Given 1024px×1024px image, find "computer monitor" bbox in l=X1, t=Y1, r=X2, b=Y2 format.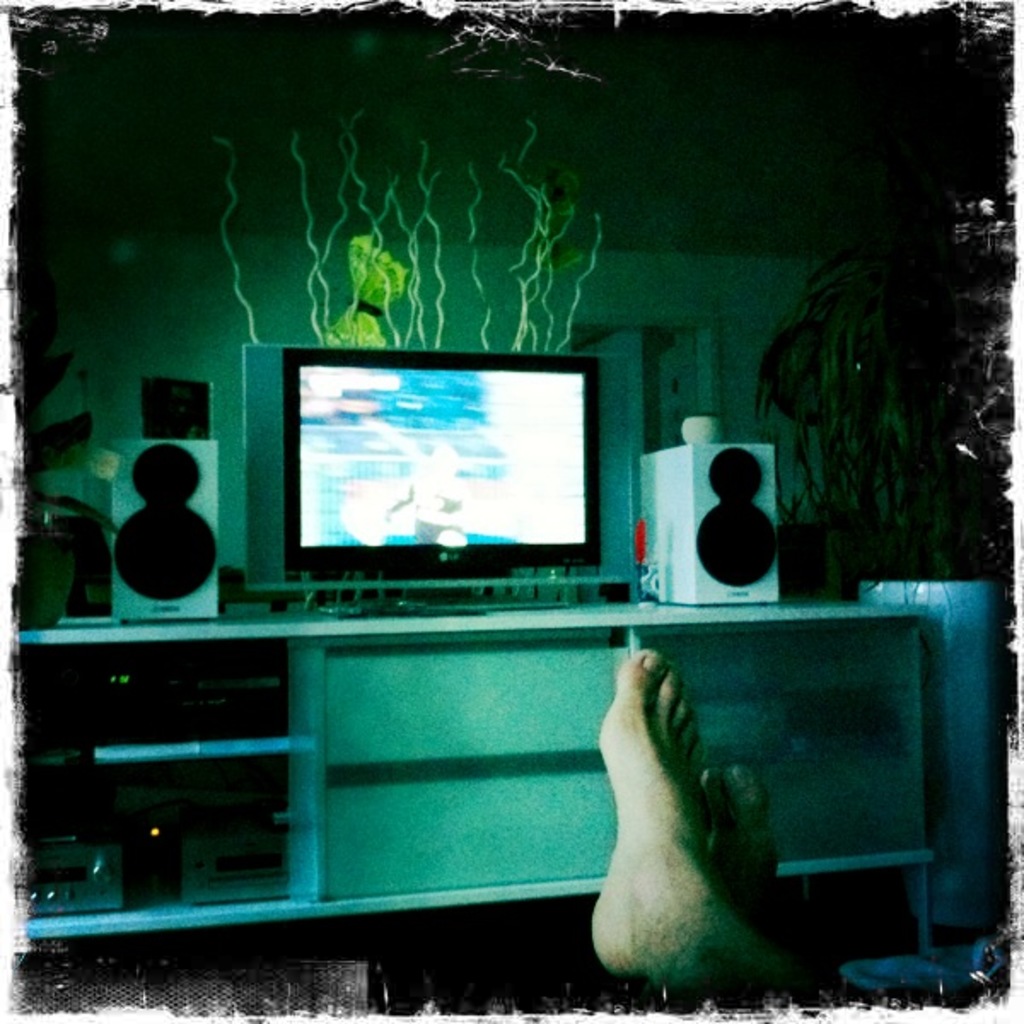
l=276, t=340, r=608, b=596.
